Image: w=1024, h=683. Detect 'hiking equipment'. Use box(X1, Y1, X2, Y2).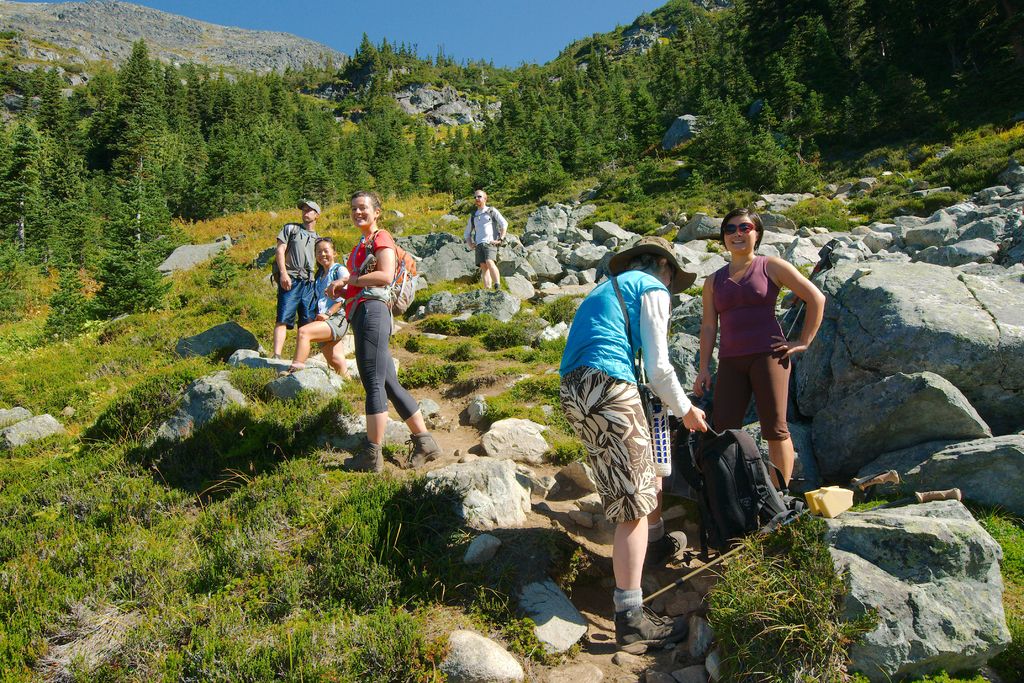
box(333, 234, 423, 335).
